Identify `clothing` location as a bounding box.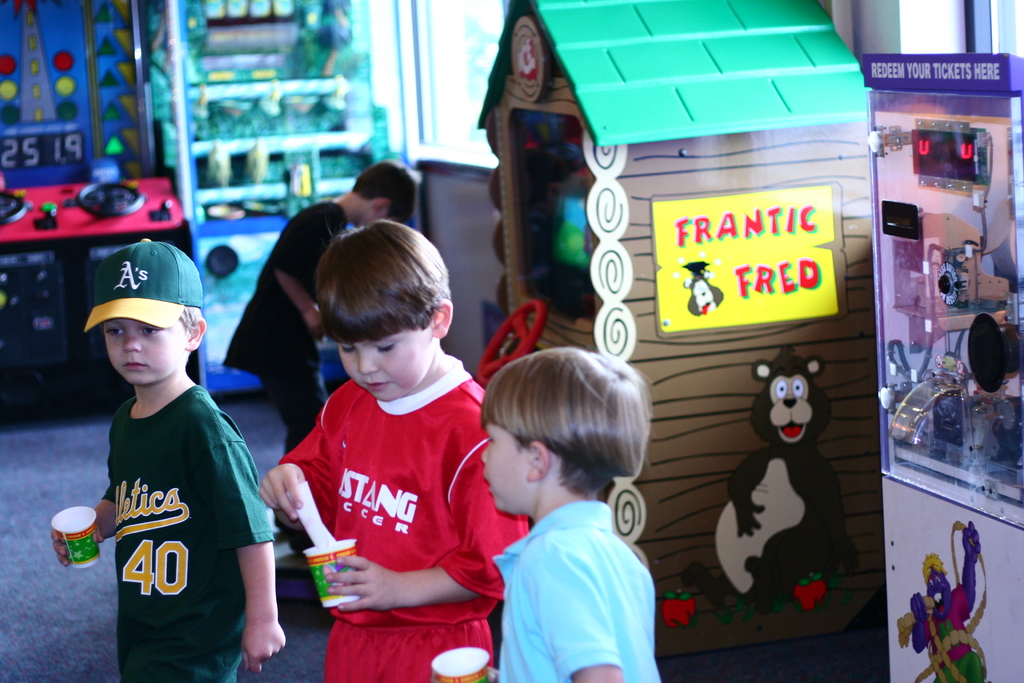
locate(264, 369, 537, 682).
